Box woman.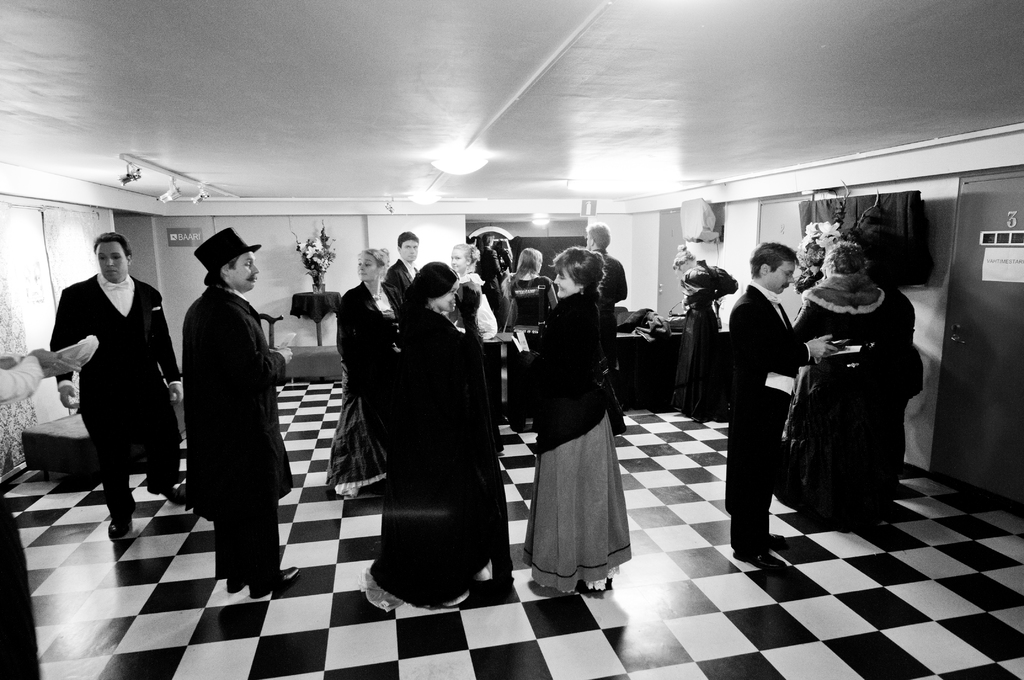
[left=325, top=247, right=404, bottom=500].
